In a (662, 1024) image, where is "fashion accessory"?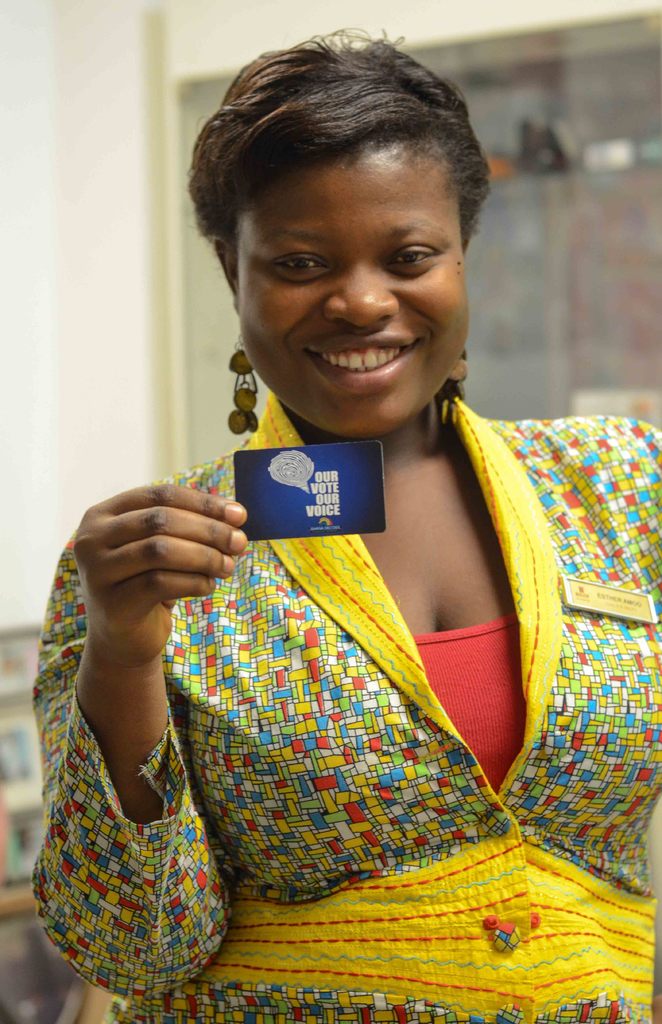
pyautogui.locateOnScreen(443, 351, 472, 405).
